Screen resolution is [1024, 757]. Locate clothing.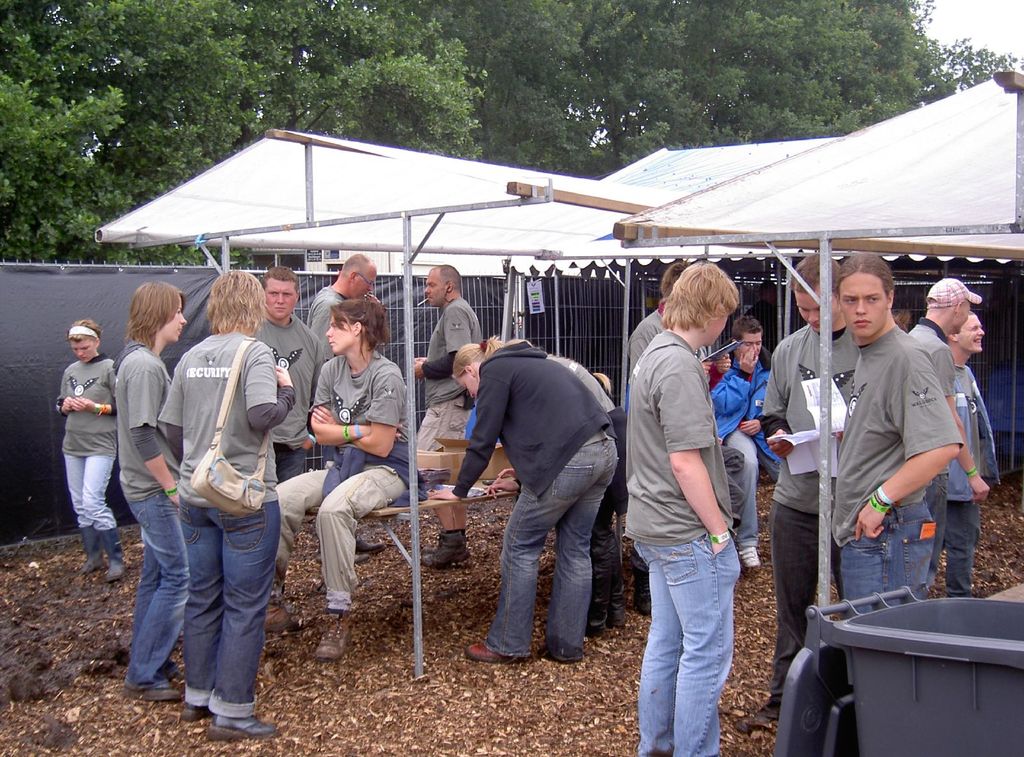
926,494,981,600.
